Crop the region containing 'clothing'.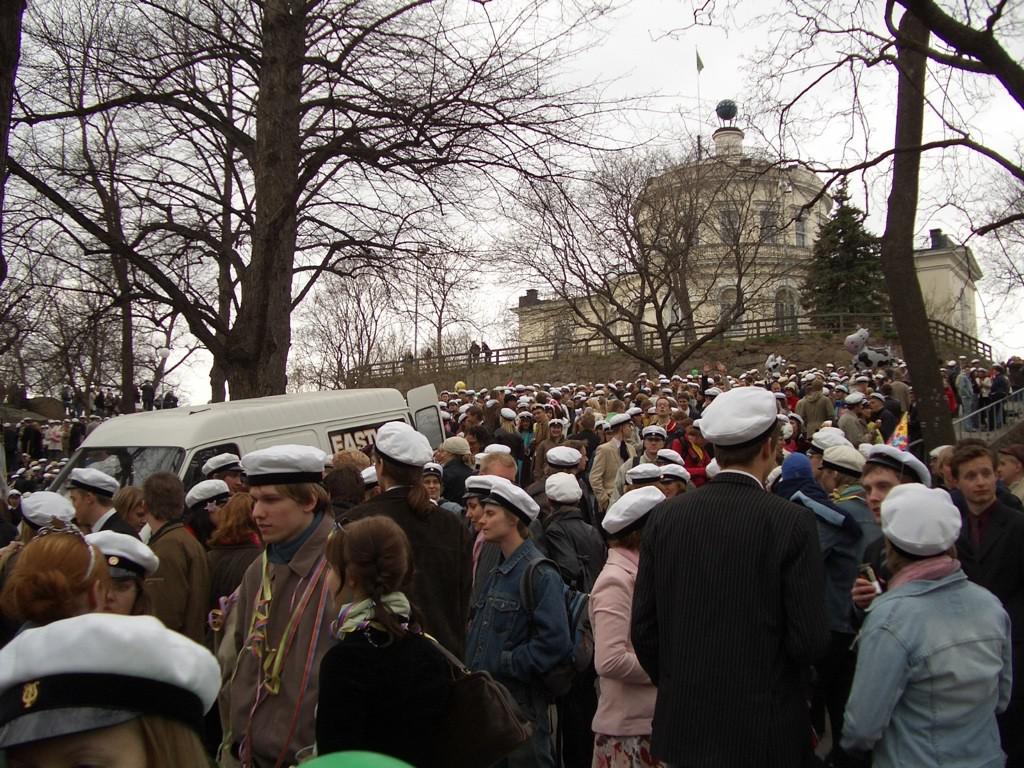
Crop region: [left=338, top=487, right=485, bottom=655].
